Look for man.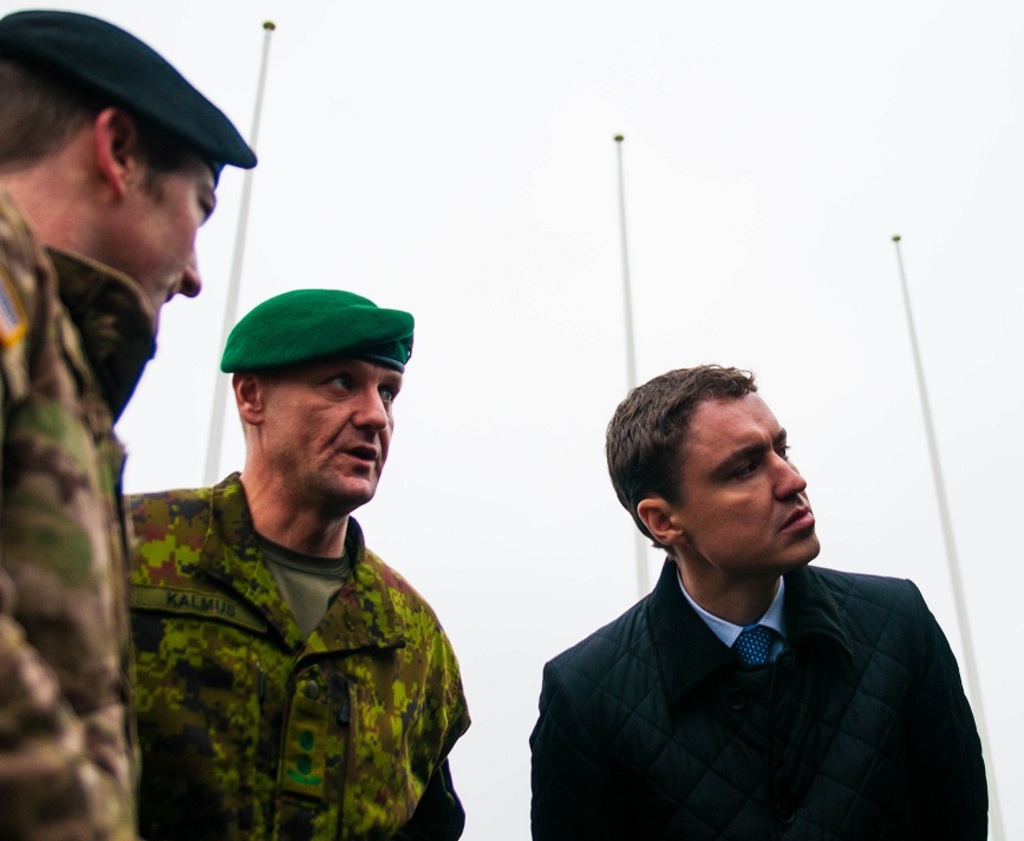
Found: <region>0, 8, 256, 840</region>.
